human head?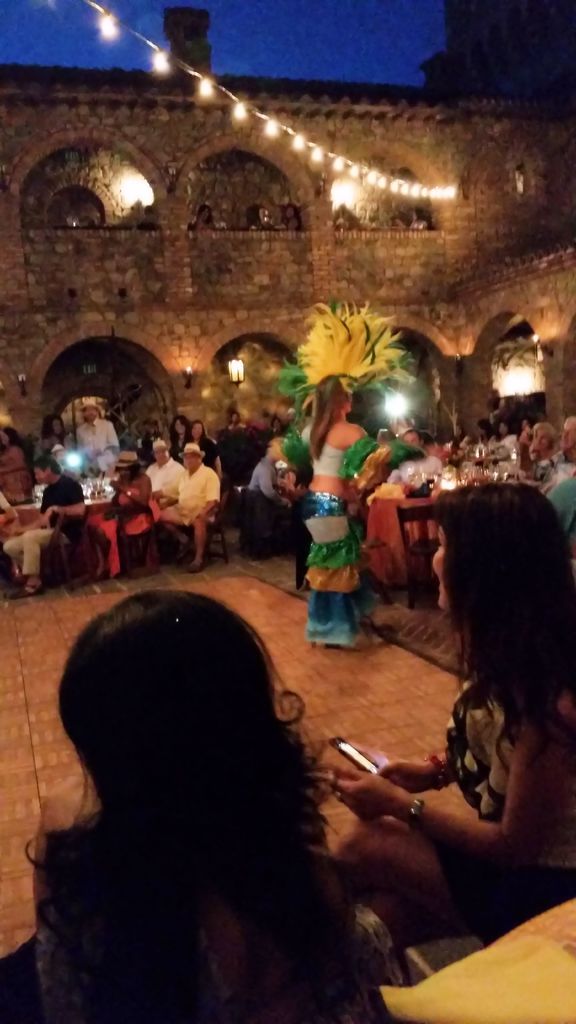
region(50, 588, 305, 809)
